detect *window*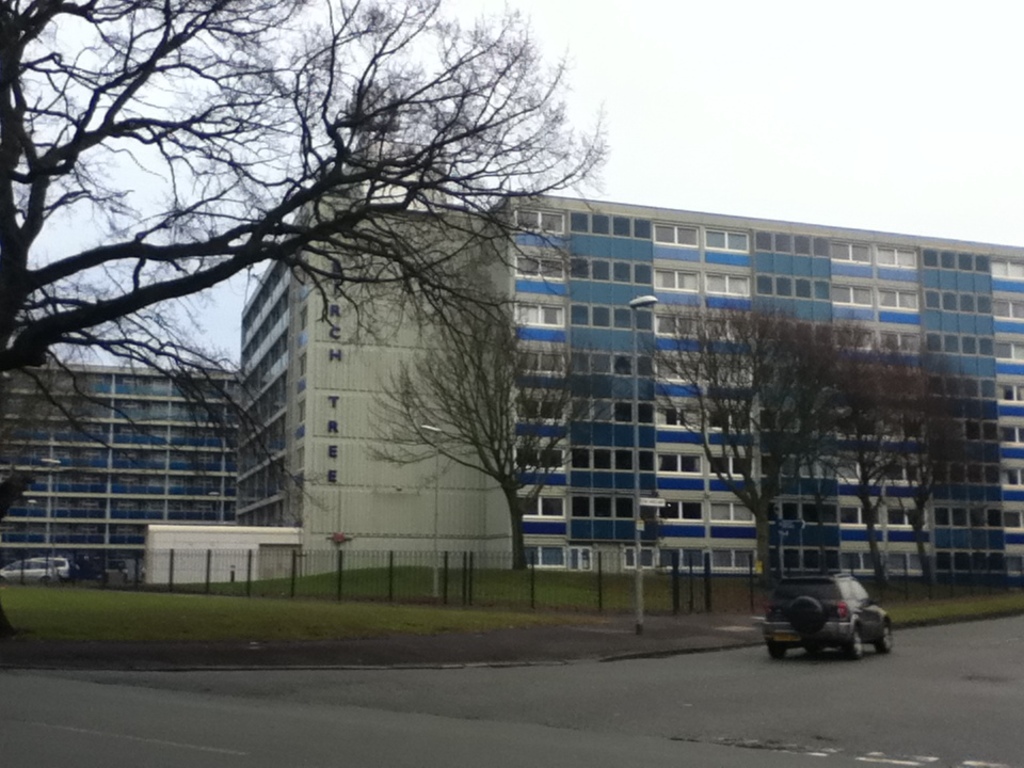
bbox=[914, 499, 1023, 532]
